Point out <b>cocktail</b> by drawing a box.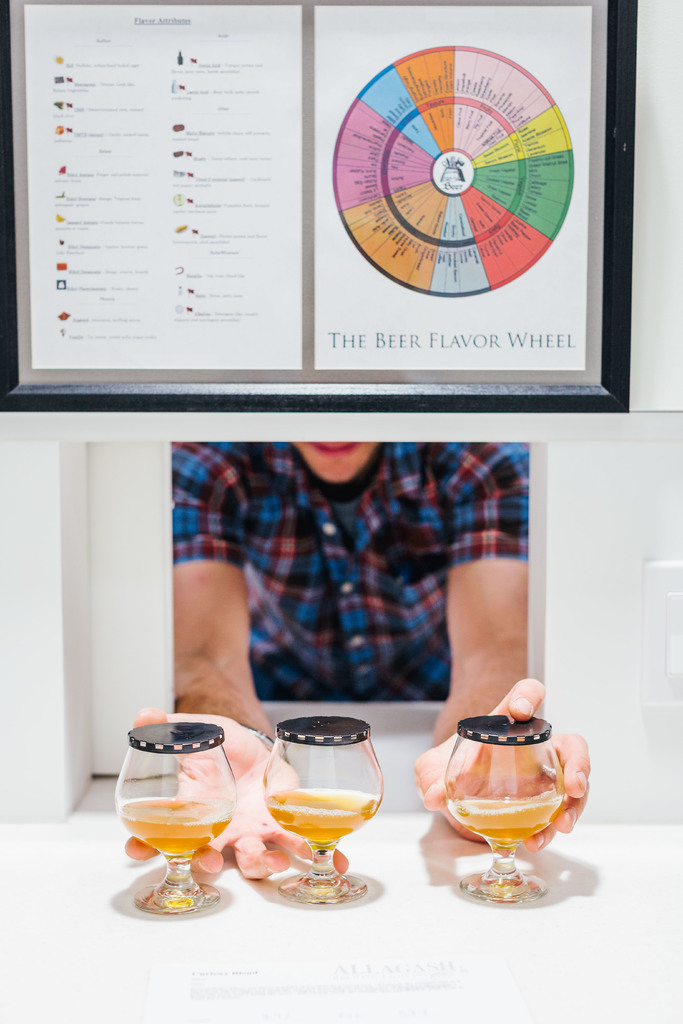
(x1=113, y1=715, x2=241, y2=916).
